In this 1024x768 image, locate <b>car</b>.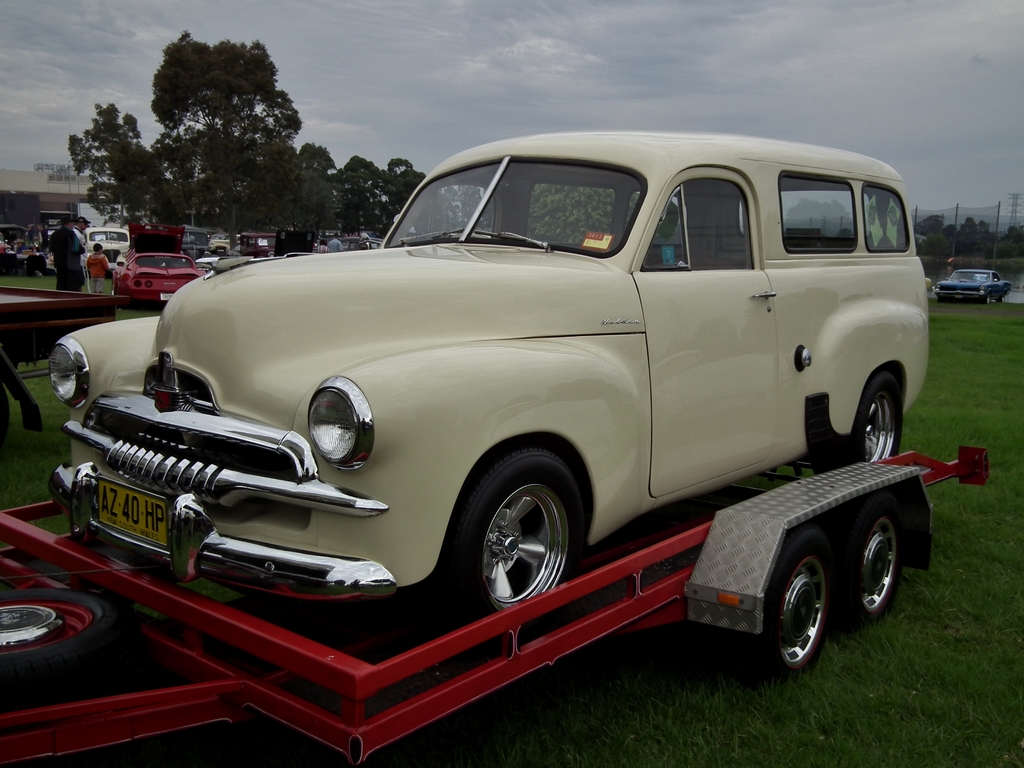
Bounding box: {"left": 932, "top": 271, "right": 1013, "bottom": 306}.
